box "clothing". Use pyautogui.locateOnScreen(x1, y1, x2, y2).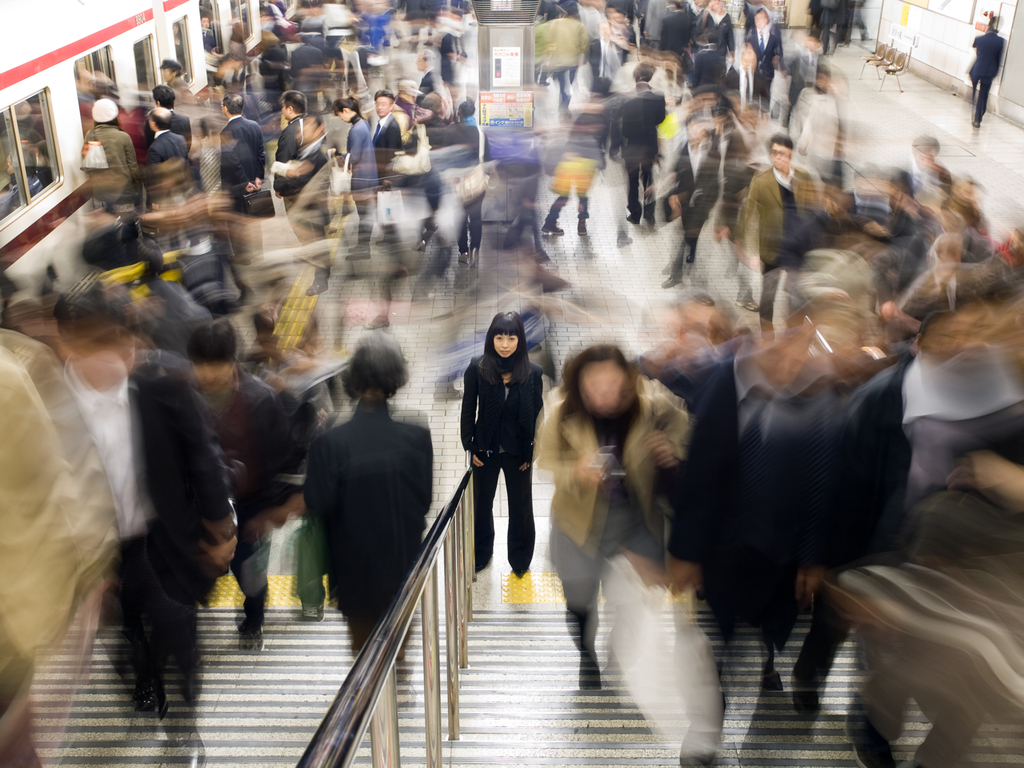
pyautogui.locateOnScreen(974, 30, 1011, 126).
